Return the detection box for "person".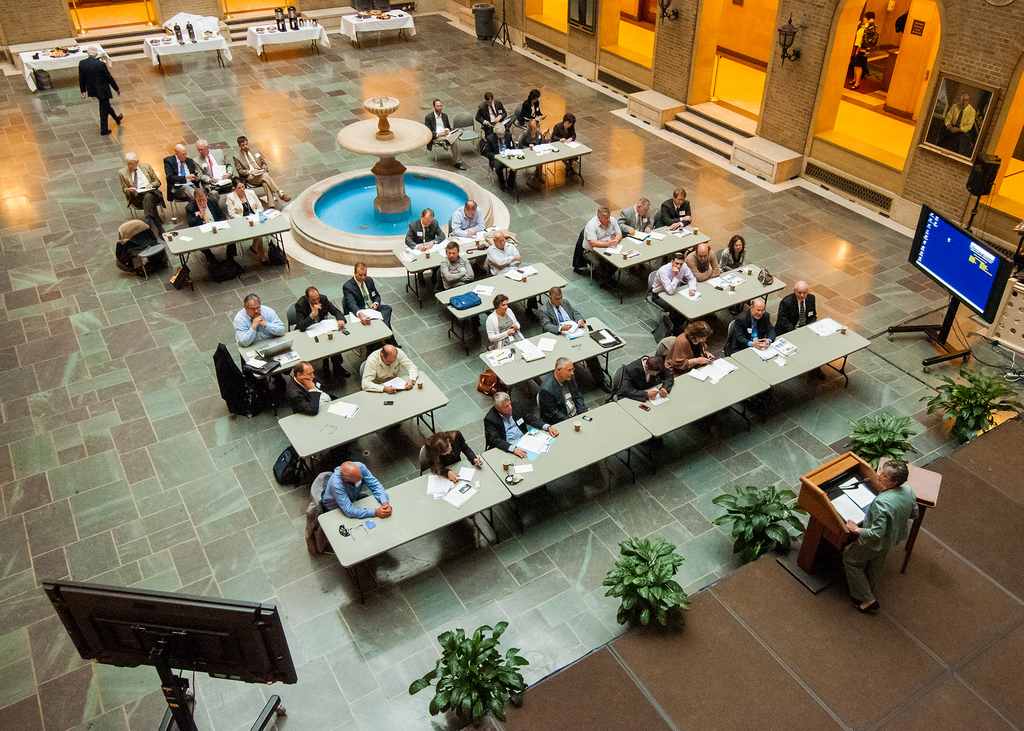
(left=492, top=390, right=558, bottom=457).
